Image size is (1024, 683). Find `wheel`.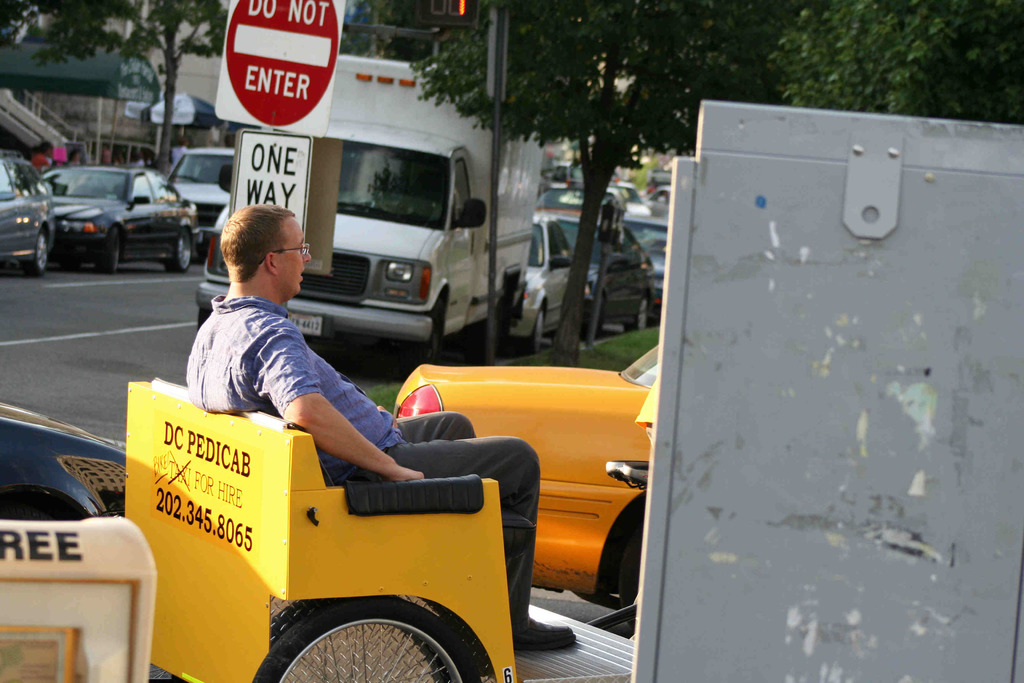
detection(248, 593, 485, 682).
